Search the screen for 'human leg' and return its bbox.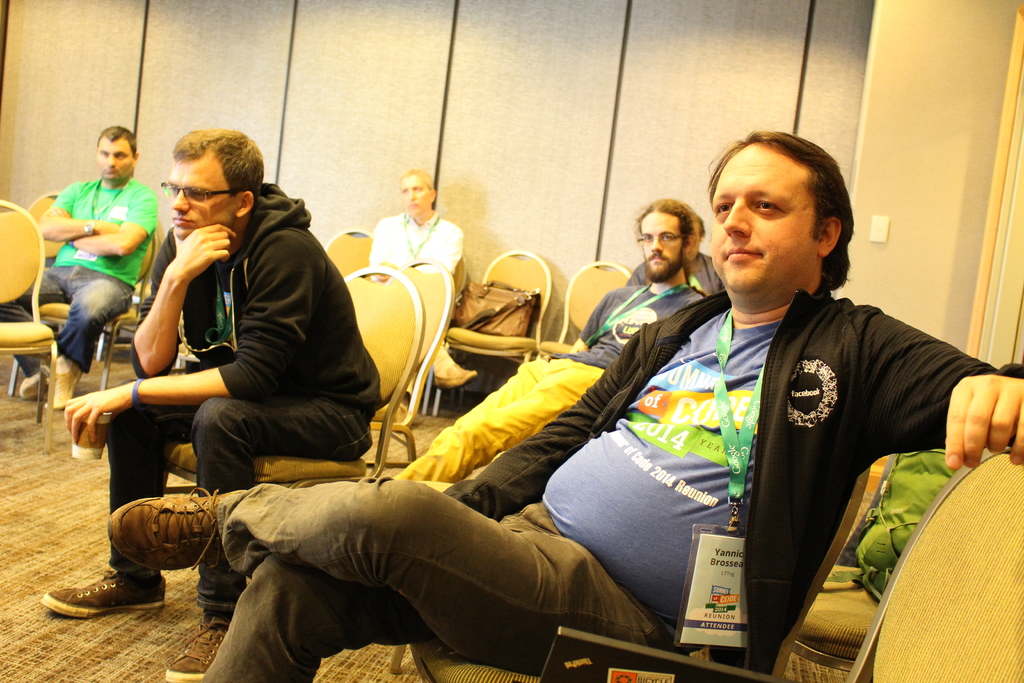
Found: <region>111, 479, 652, 668</region>.
